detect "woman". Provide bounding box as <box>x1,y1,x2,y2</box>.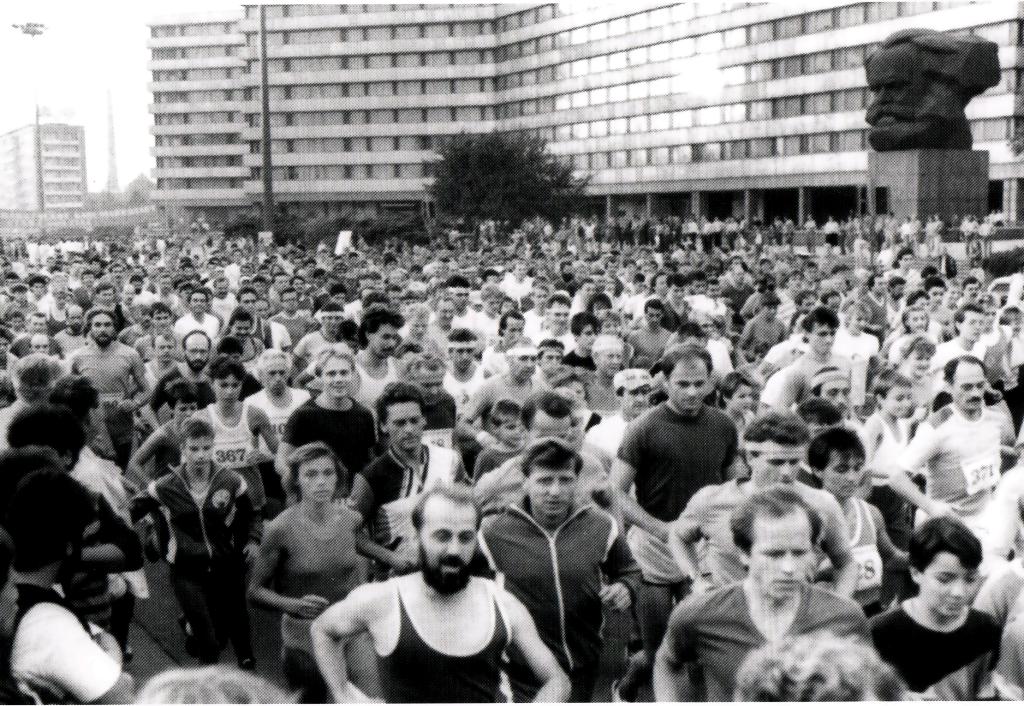
<box>245,443,417,702</box>.
